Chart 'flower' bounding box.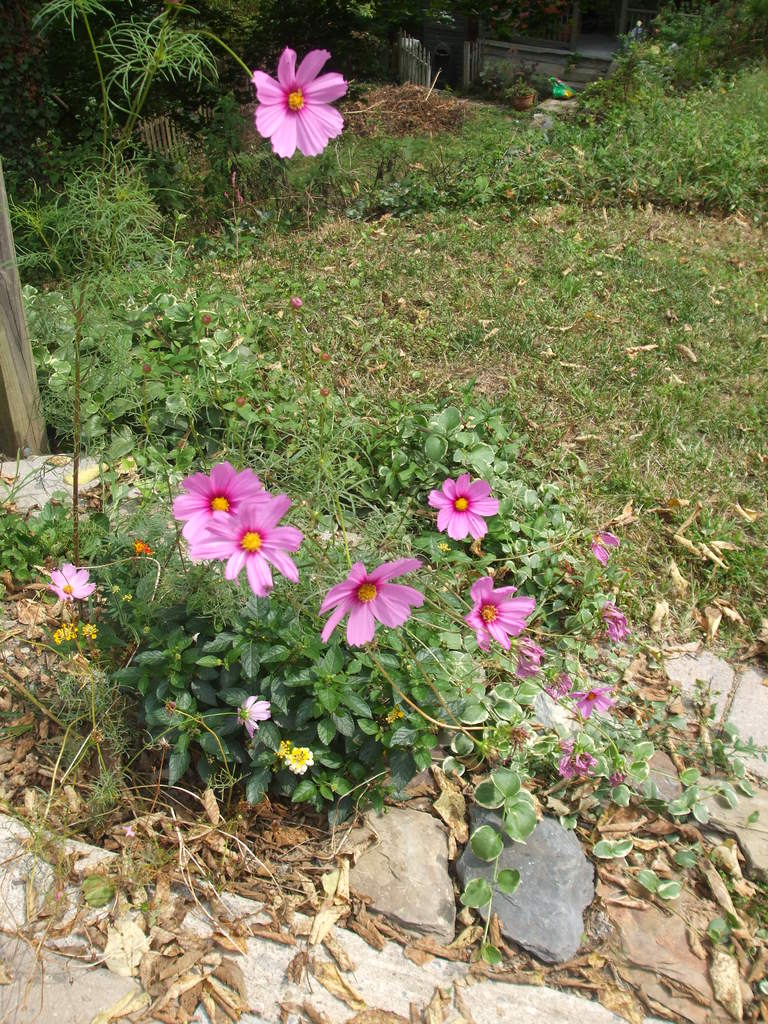
Charted: [587,526,623,566].
